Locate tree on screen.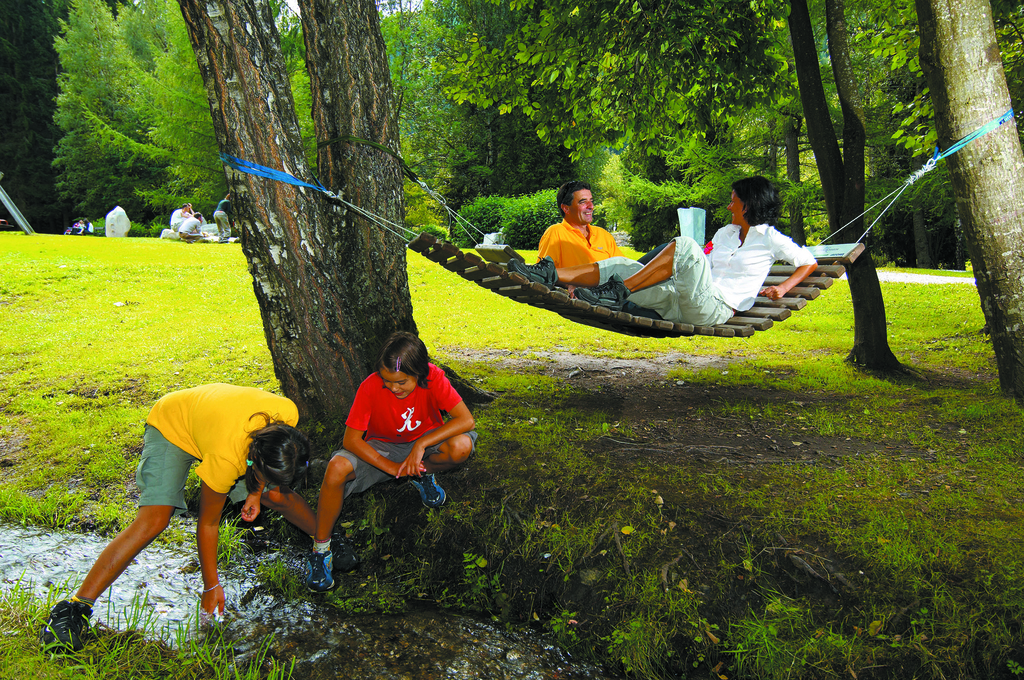
On screen at [177,0,492,469].
